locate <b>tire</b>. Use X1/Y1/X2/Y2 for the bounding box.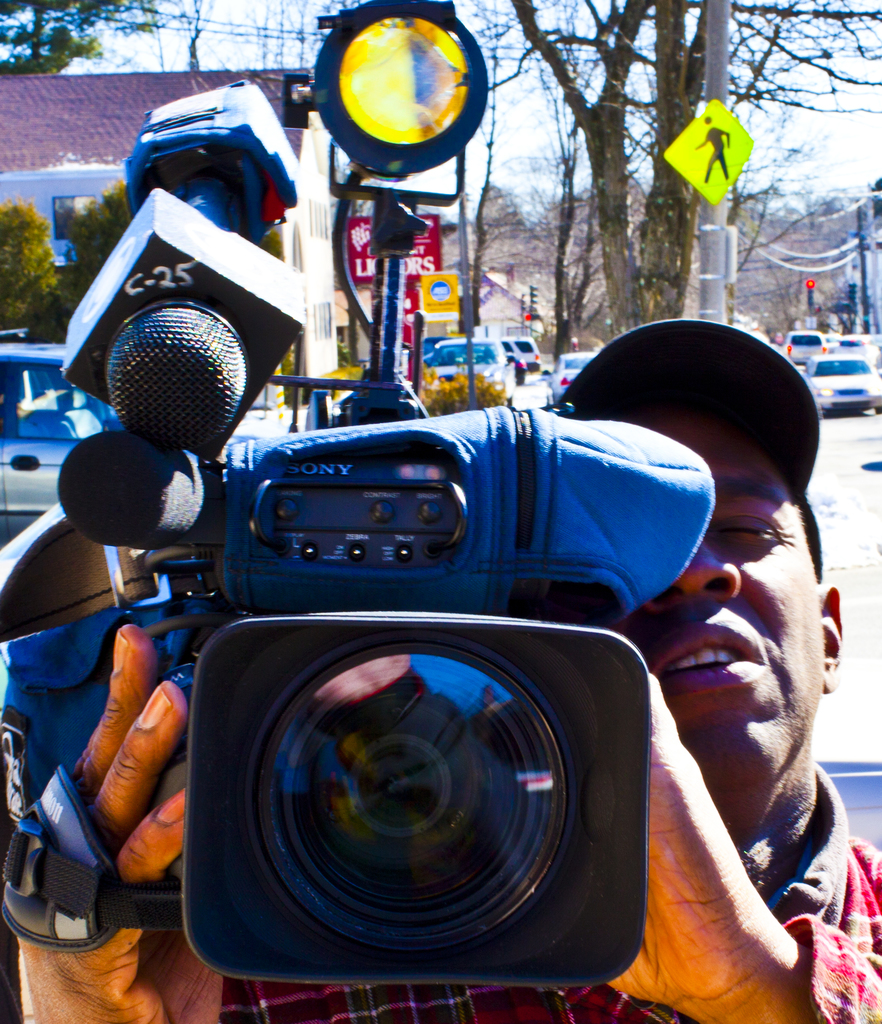
528/364/539/372.
